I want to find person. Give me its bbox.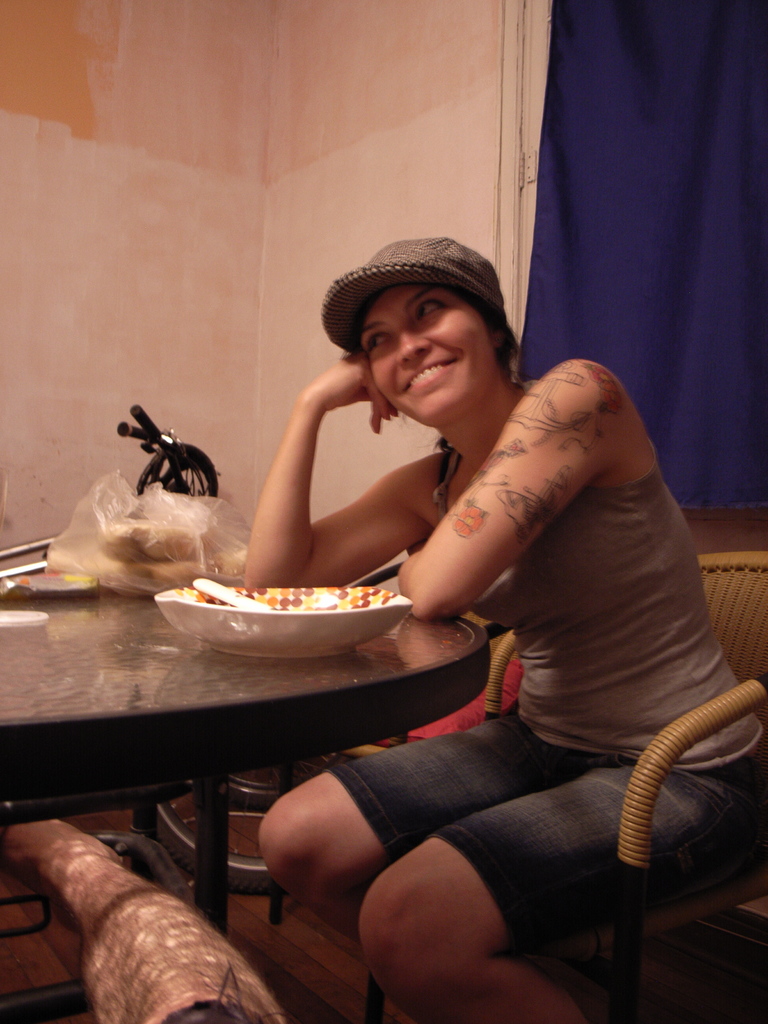
<bbox>246, 241, 767, 1023</bbox>.
